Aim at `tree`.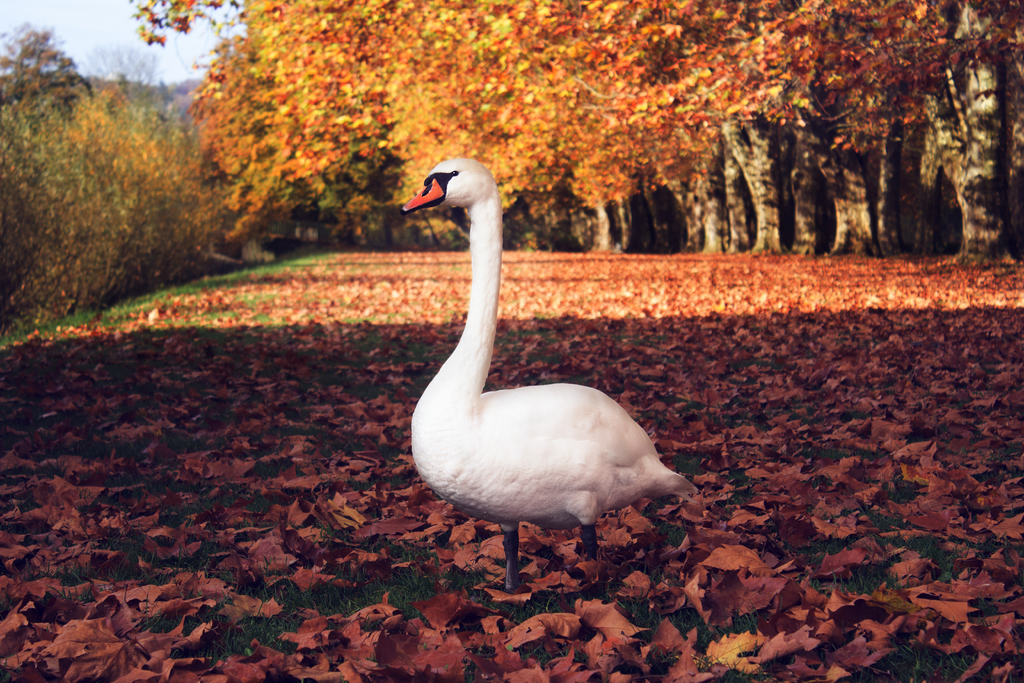
Aimed at (516, 0, 667, 254).
